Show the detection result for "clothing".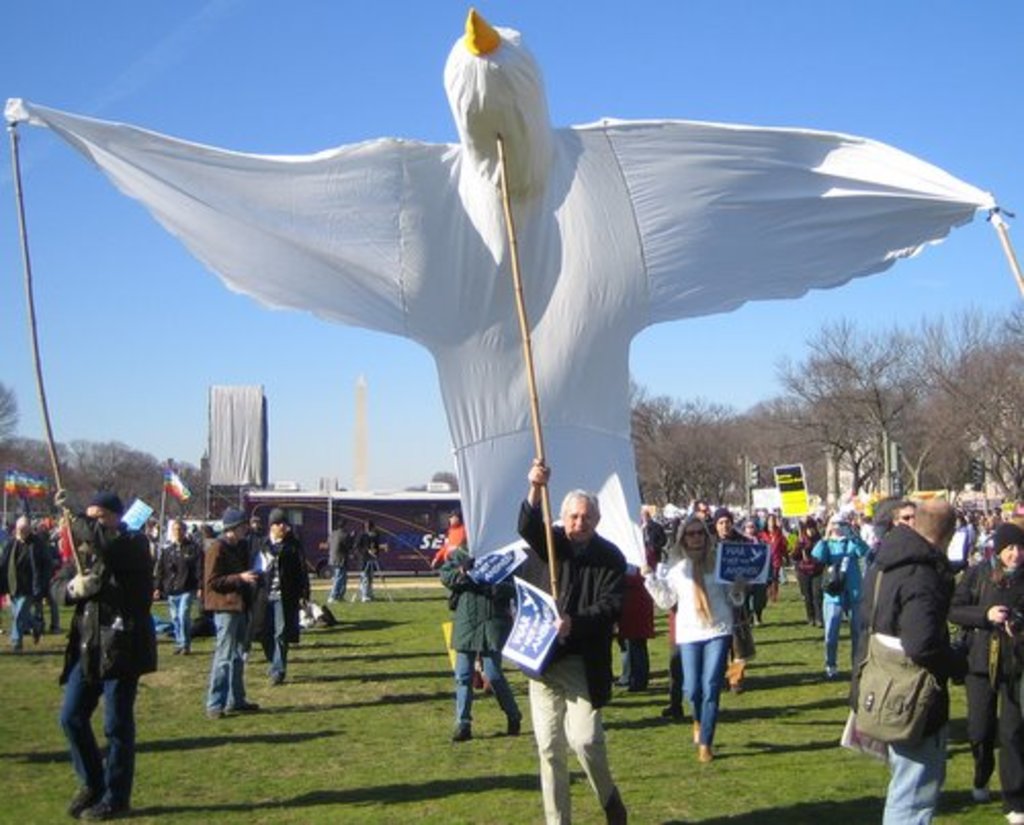
(left=434, top=524, right=461, bottom=561).
